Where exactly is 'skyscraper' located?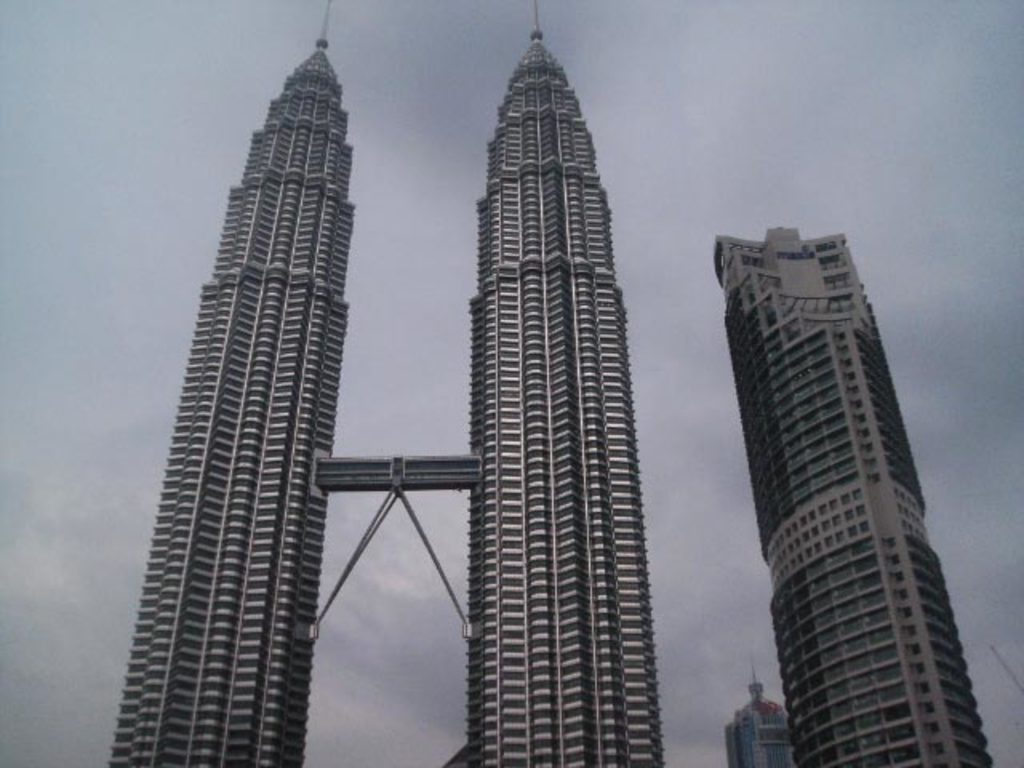
Its bounding box is 712:216:997:766.
